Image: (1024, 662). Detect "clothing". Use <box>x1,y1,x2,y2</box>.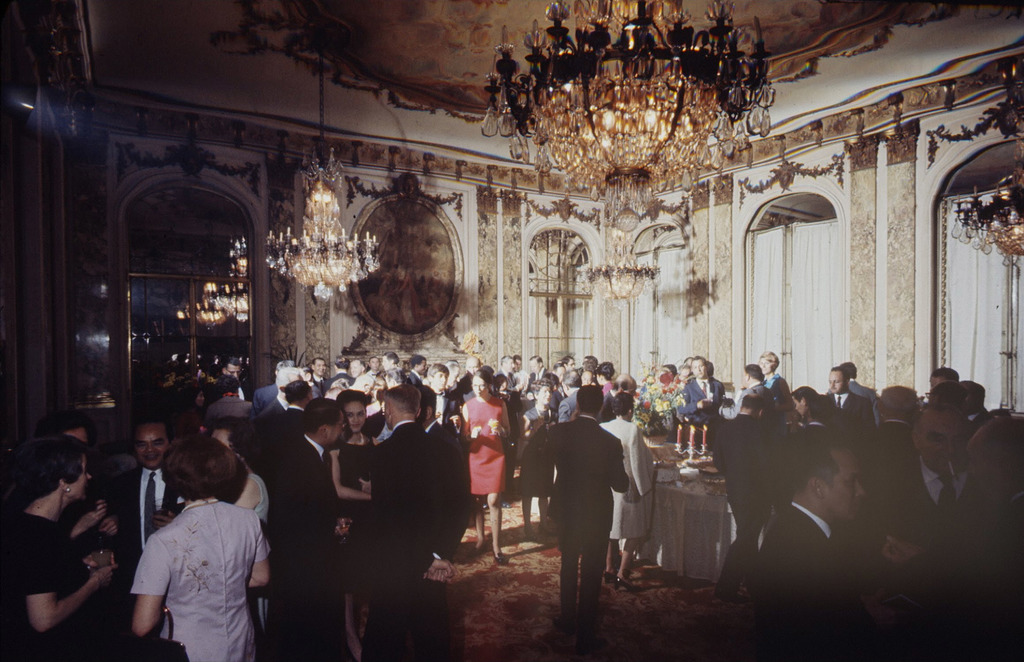
<box>598,418,655,542</box>.
